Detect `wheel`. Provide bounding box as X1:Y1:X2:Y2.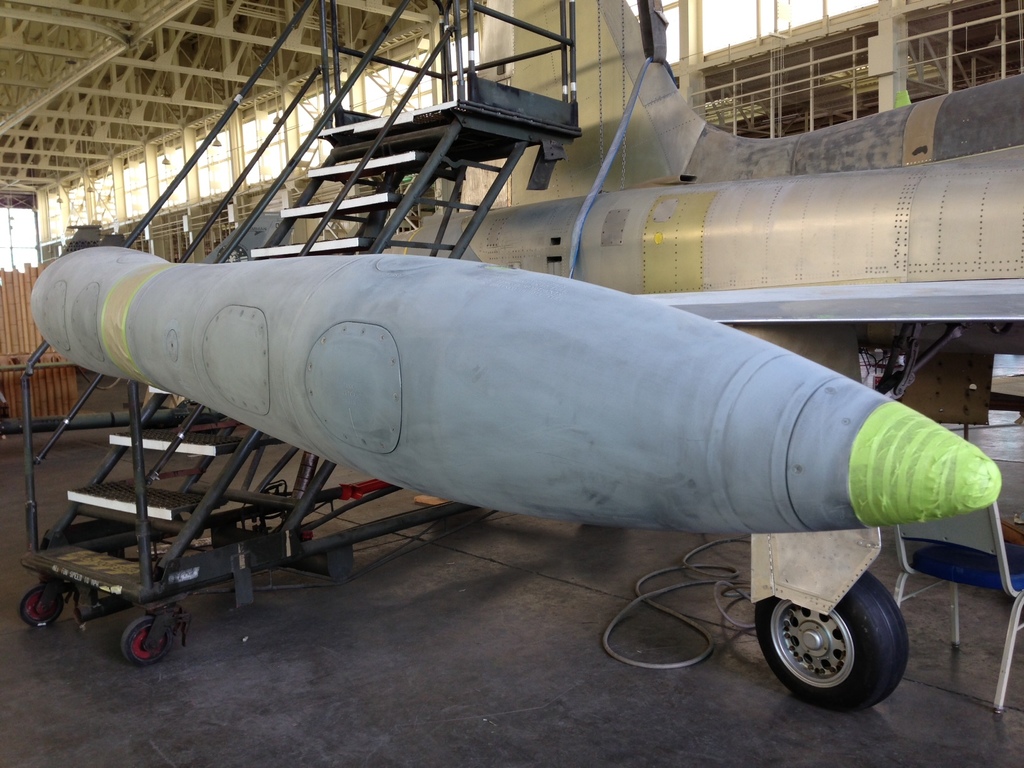
17:584:62:625.
